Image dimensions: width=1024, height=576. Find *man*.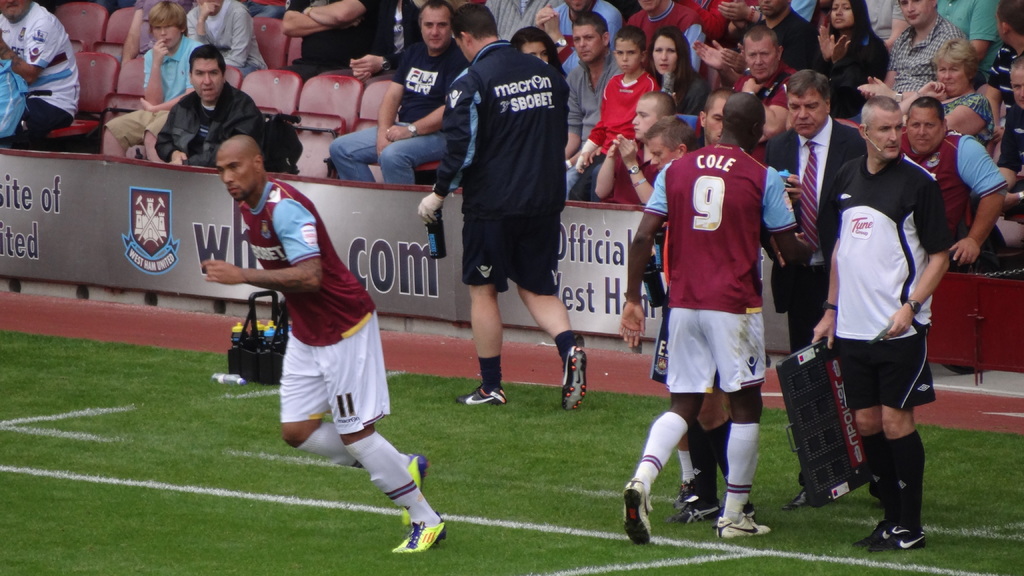
left=190, top=0, right=268, bottom=72.
